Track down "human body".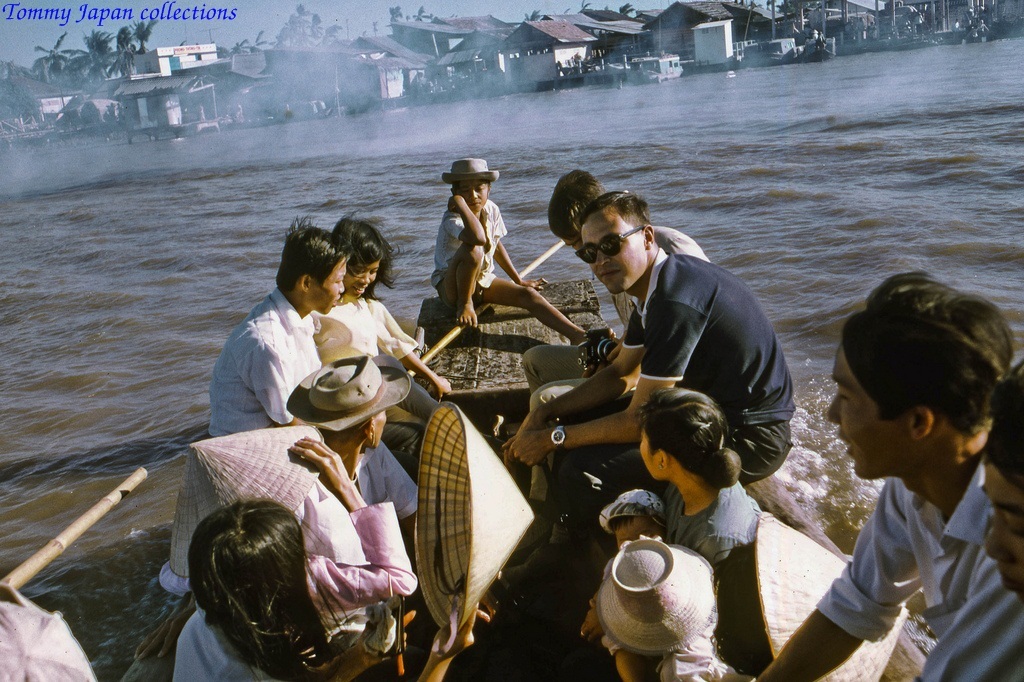
Tracked to {"x1": 430, "y1": 195, "x2": 596, "y2": 346}.
